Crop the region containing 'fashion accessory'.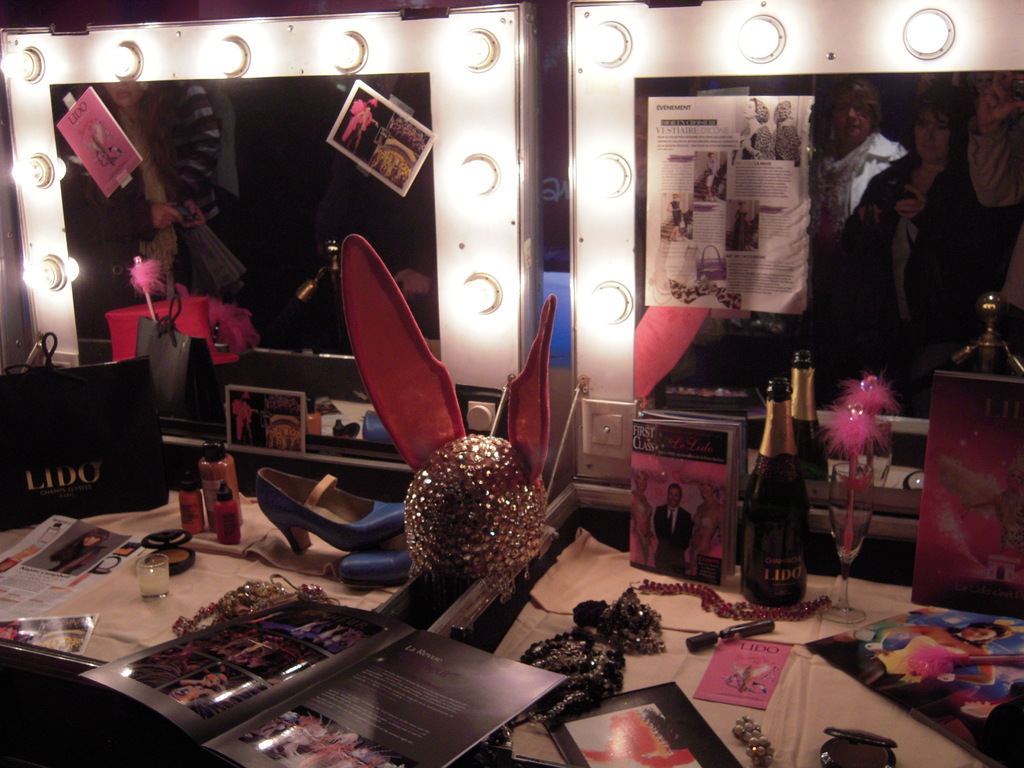
Crop region: pyautogui.locateOnScreen(138, 529, 195, 575).
